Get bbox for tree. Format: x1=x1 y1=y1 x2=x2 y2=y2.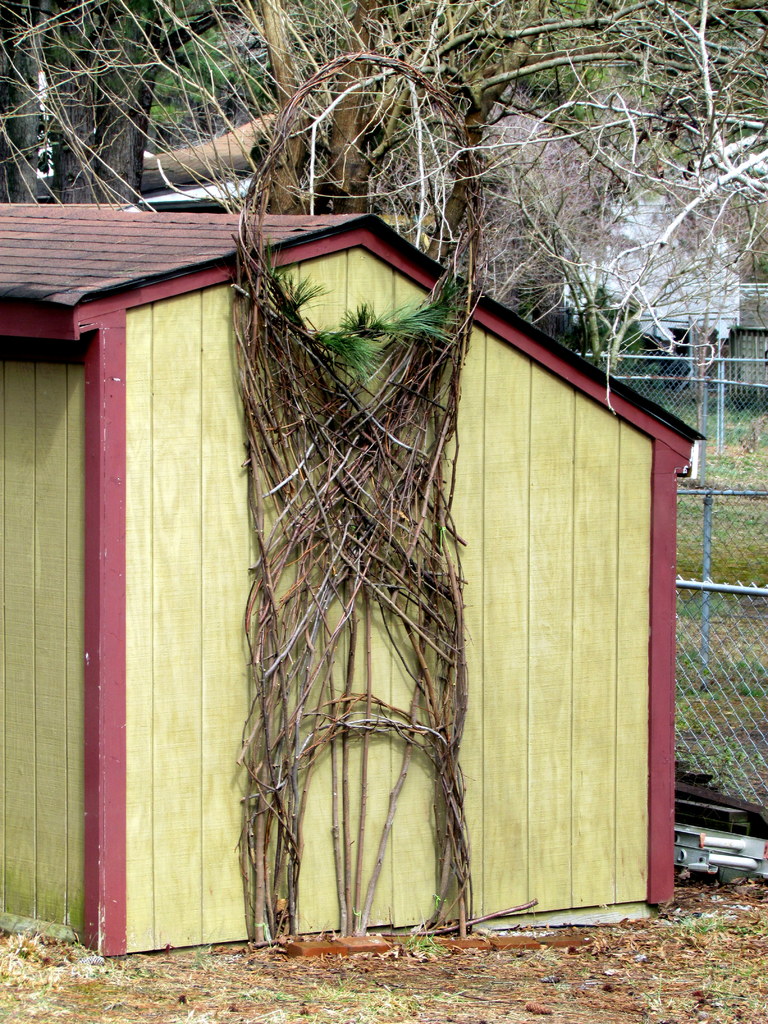
x1=0 y1=0 x2=761 y2=292.
